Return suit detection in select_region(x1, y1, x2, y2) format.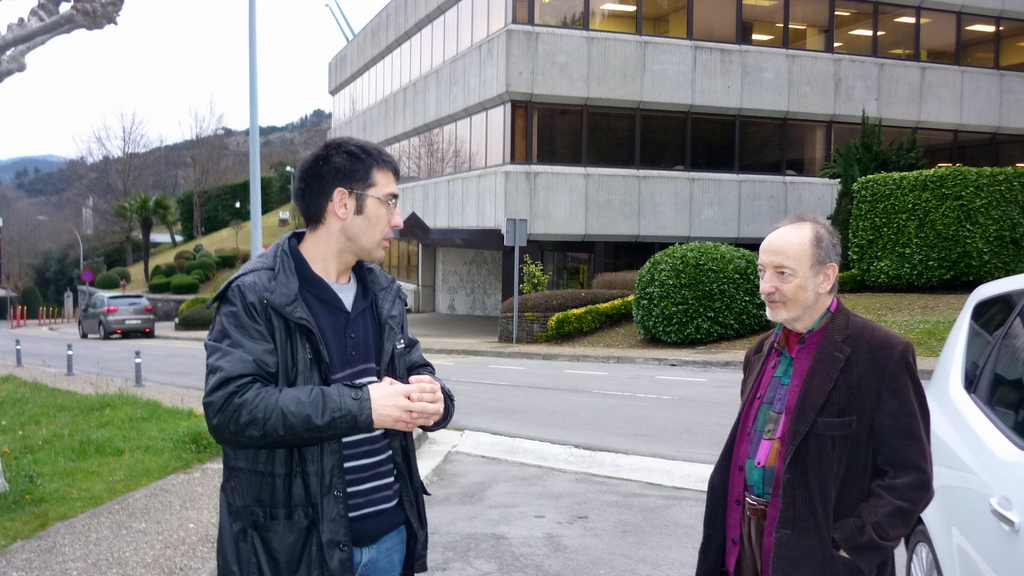
select_region(719, 237, 936, 564).
